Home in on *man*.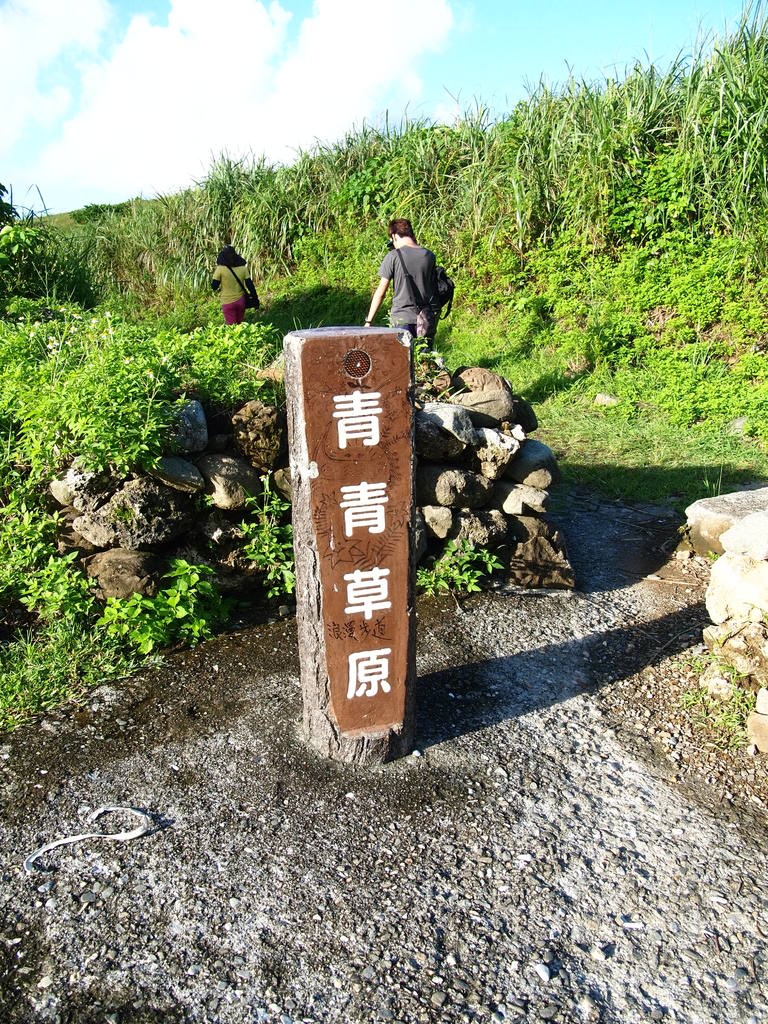
Homed in at bbox=[364, 212, 455, 356].
